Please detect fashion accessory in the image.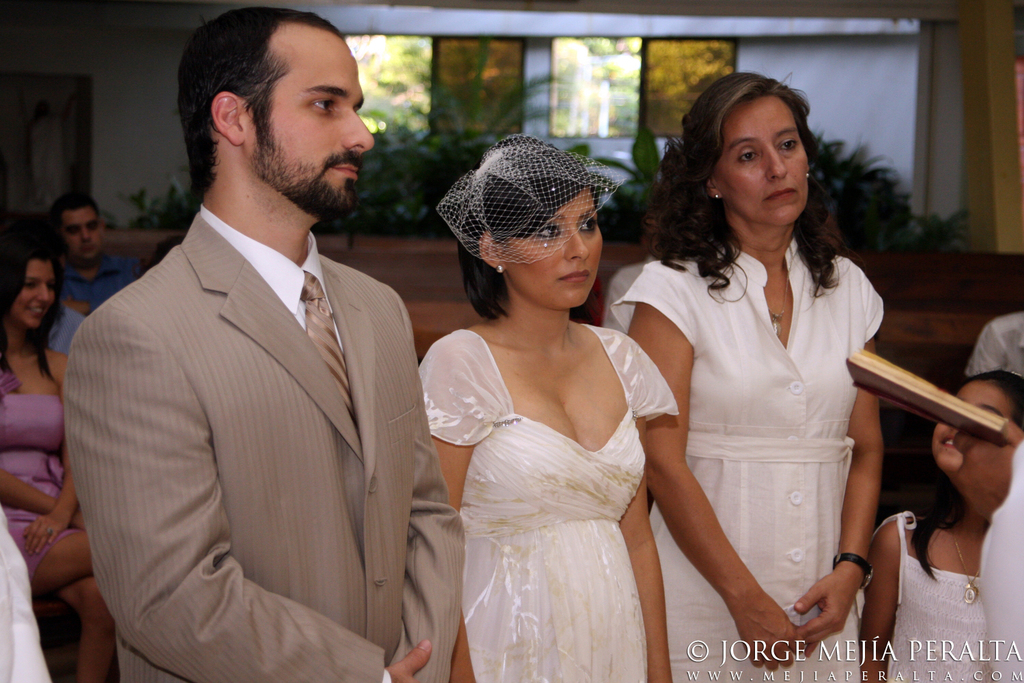
crop(770, 275, 790, 336).
